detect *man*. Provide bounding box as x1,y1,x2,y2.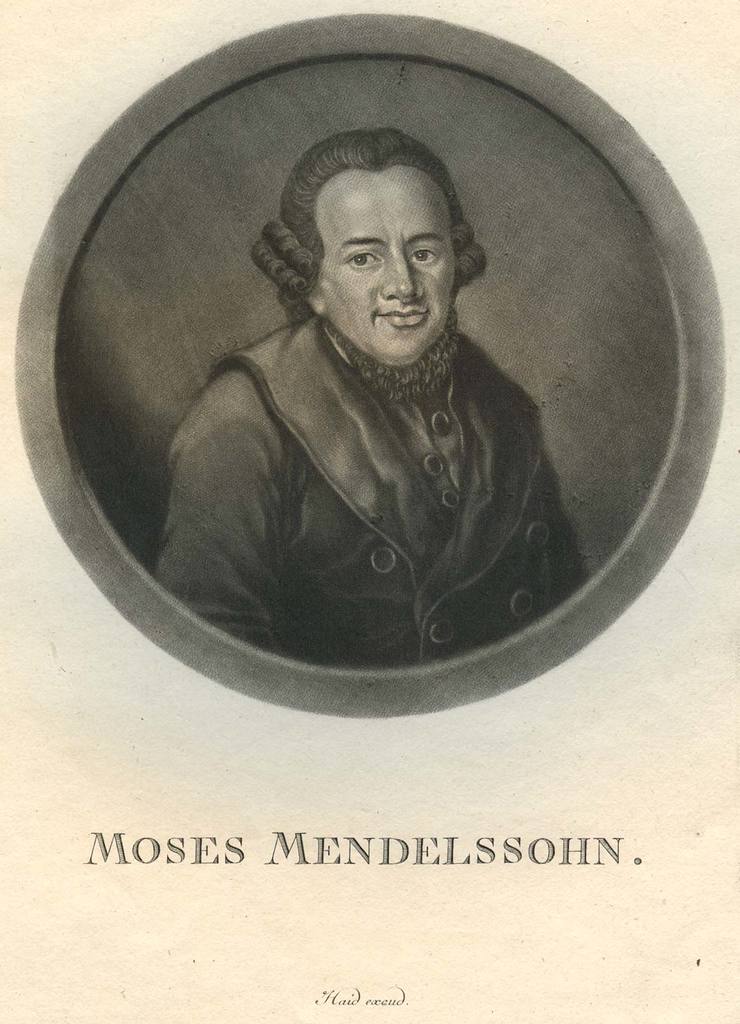
161,137,596,645.
